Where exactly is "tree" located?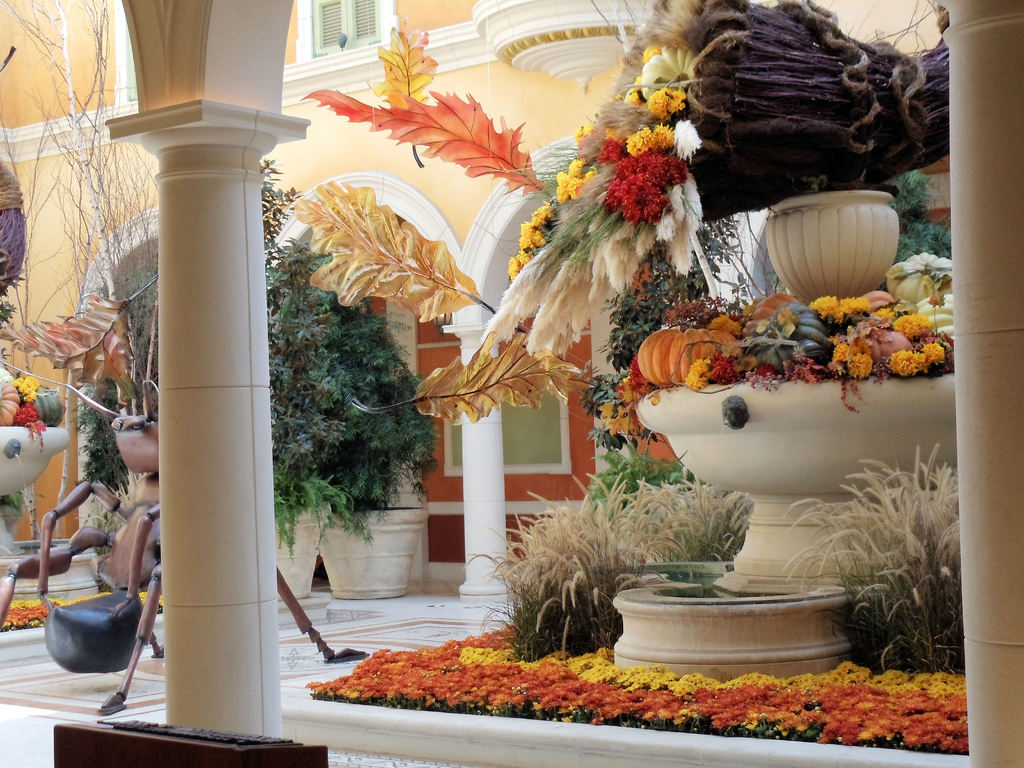
Its bounding box is [328,54,592,436].
